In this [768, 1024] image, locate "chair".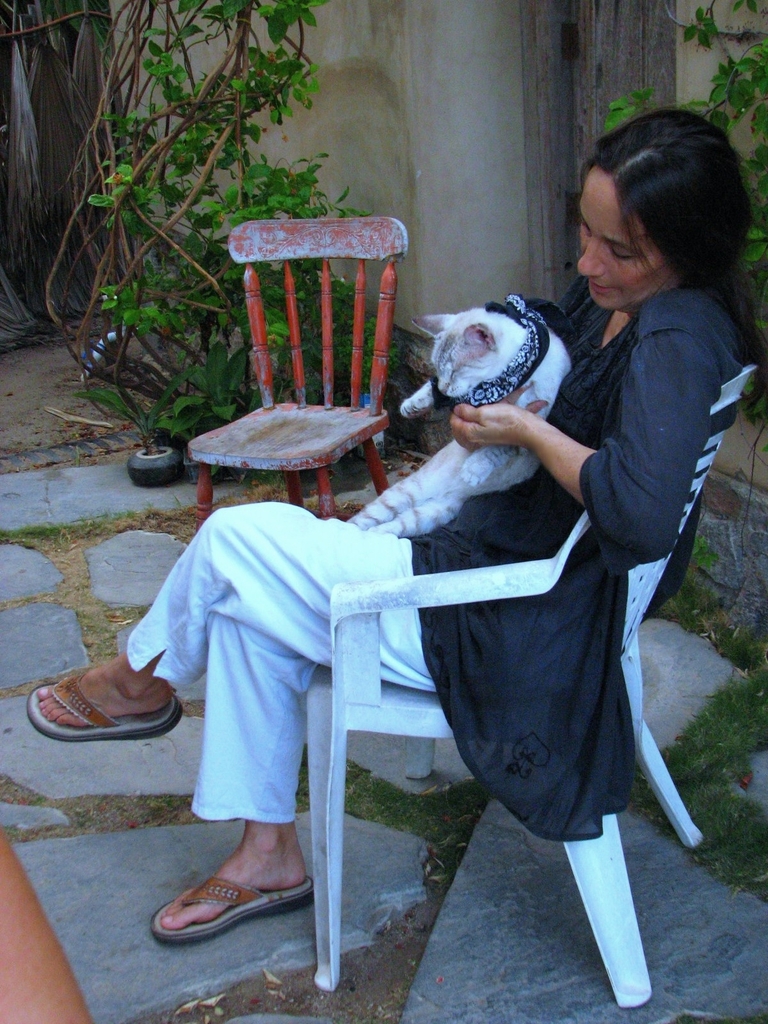
Bounding box: bbox=[308, 367, 744, 1005].
